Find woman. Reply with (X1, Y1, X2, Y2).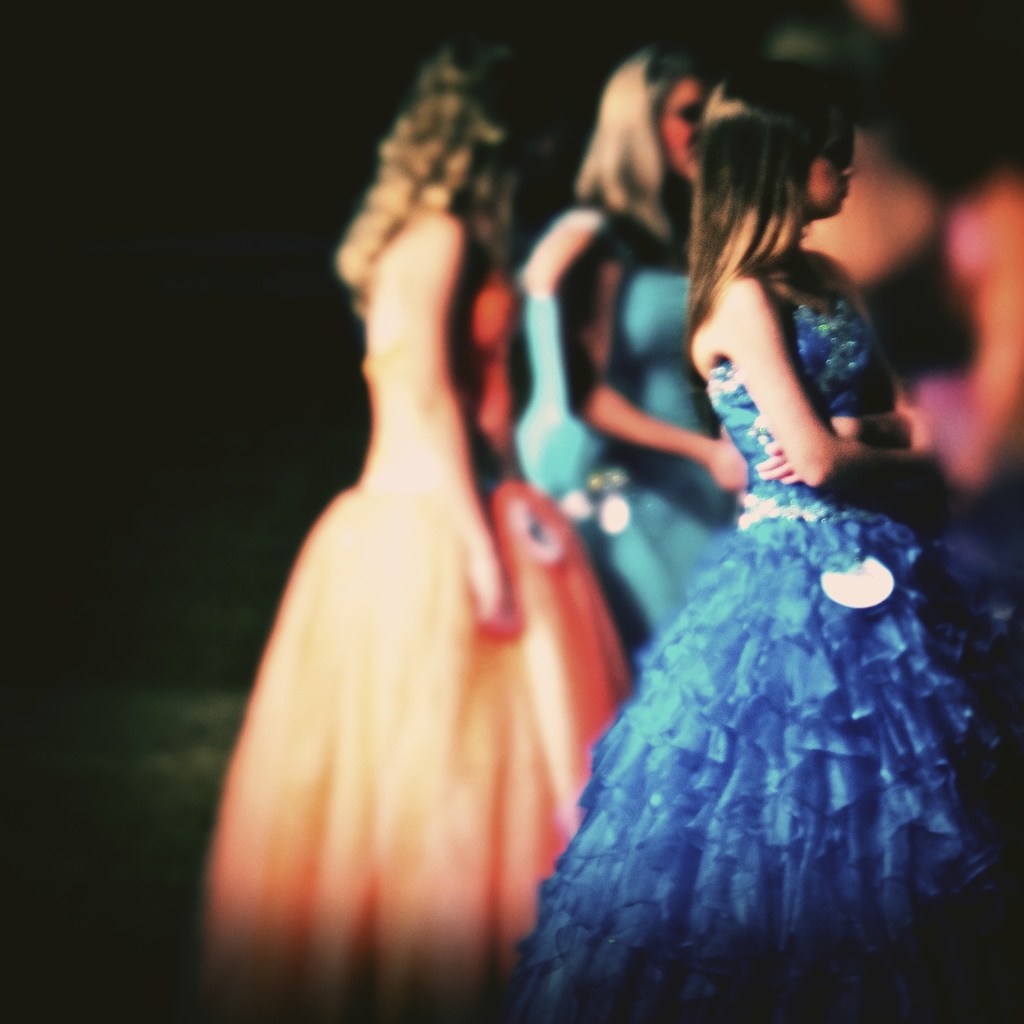
(543, 99, 970, 999).
